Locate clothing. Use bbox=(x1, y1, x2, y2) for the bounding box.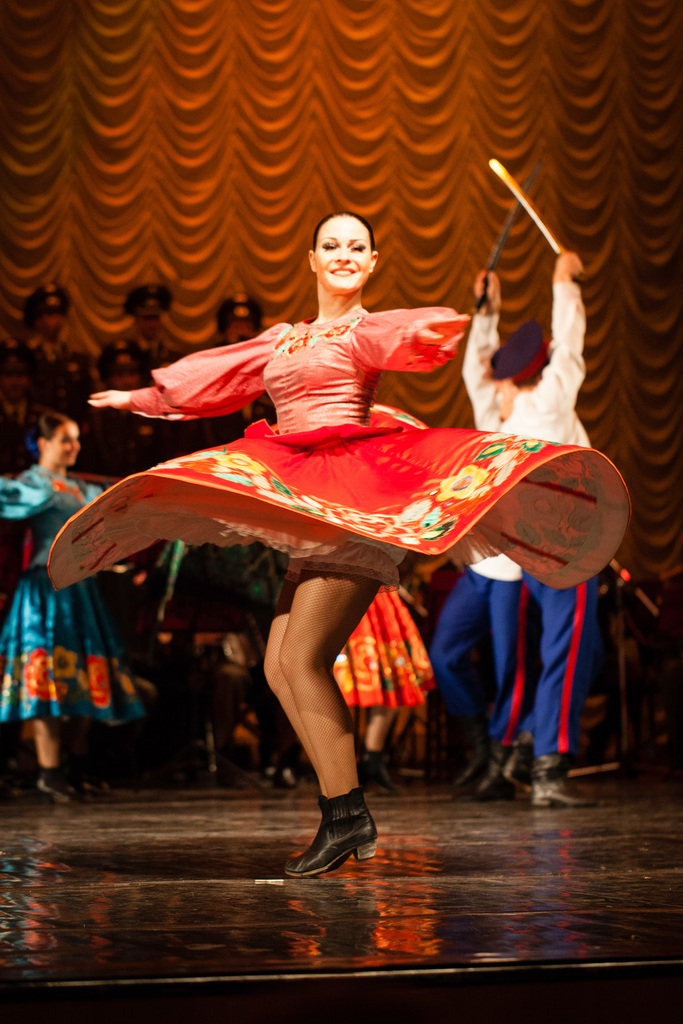
bbox=(334, 586, 437, 712).
